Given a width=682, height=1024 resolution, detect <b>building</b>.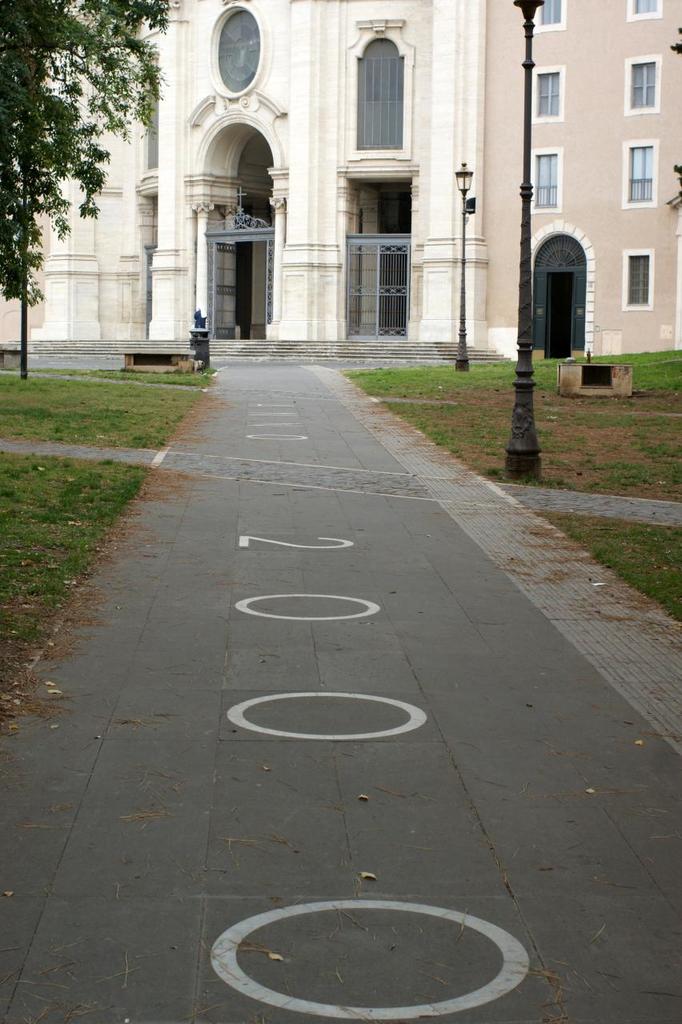
box=[481, 0, 681, 369].
